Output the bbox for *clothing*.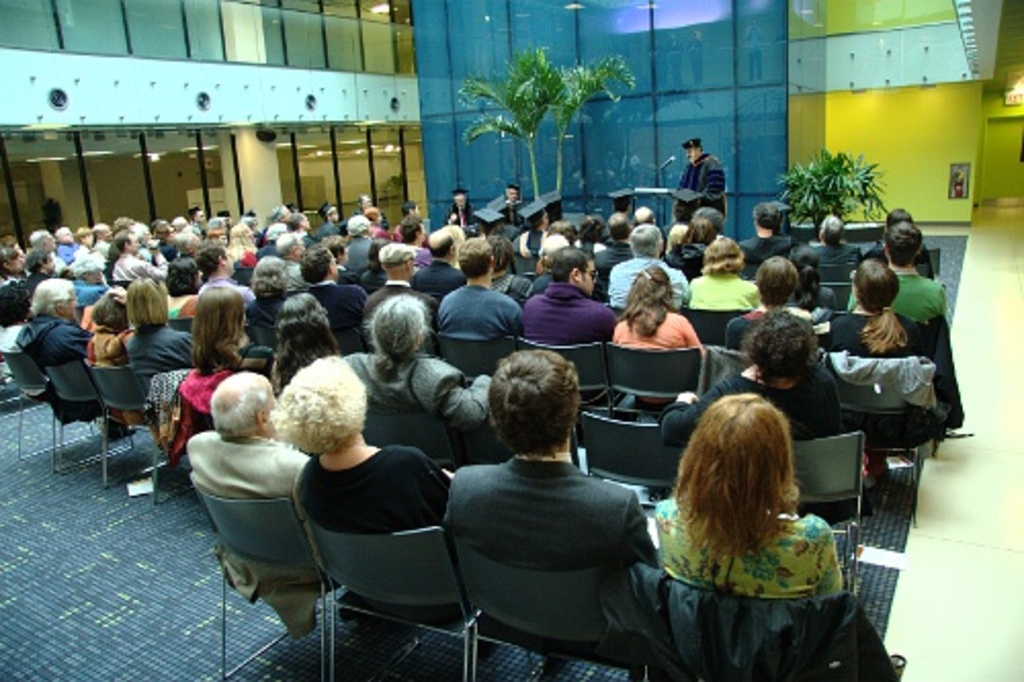
(x1=227, y1=281, x2=293, y2=354).
